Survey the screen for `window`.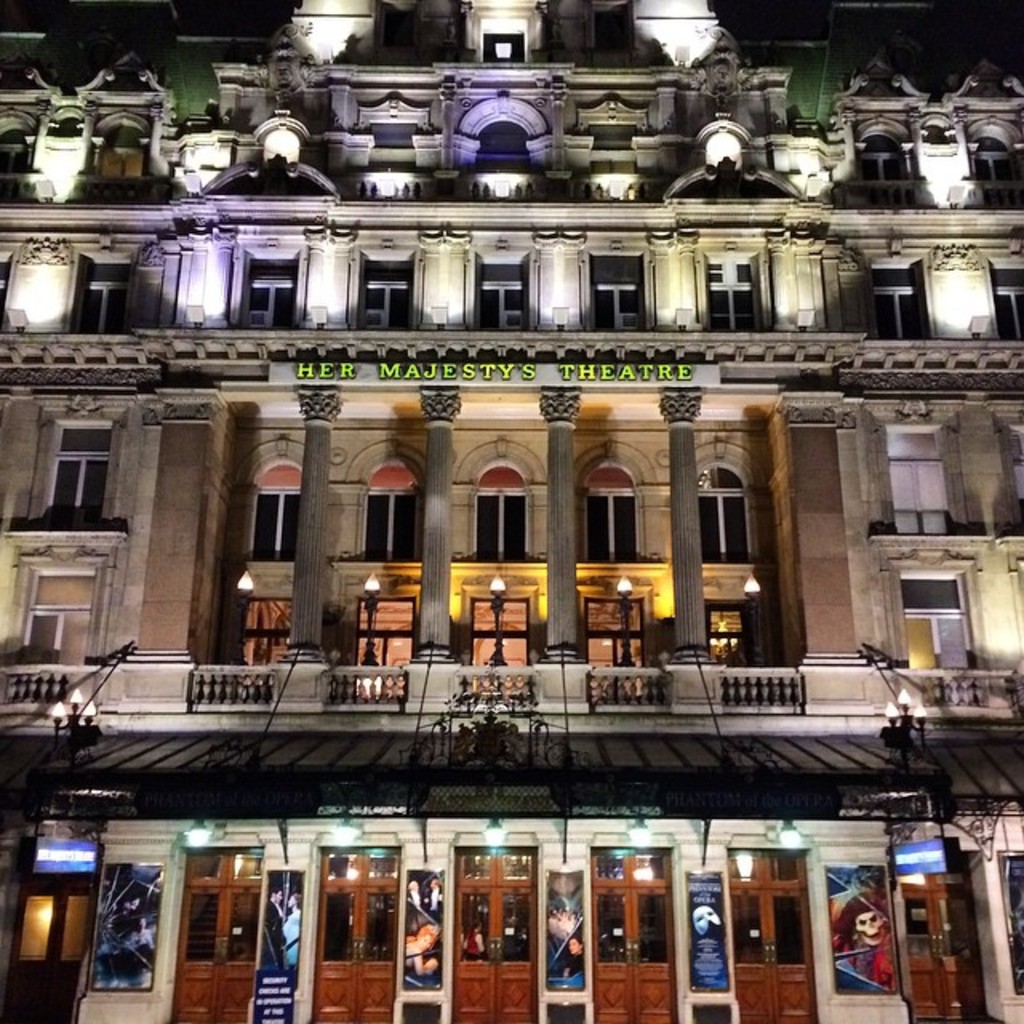
Survey found: x1=475 y1=462 x2=534 y2=562.
